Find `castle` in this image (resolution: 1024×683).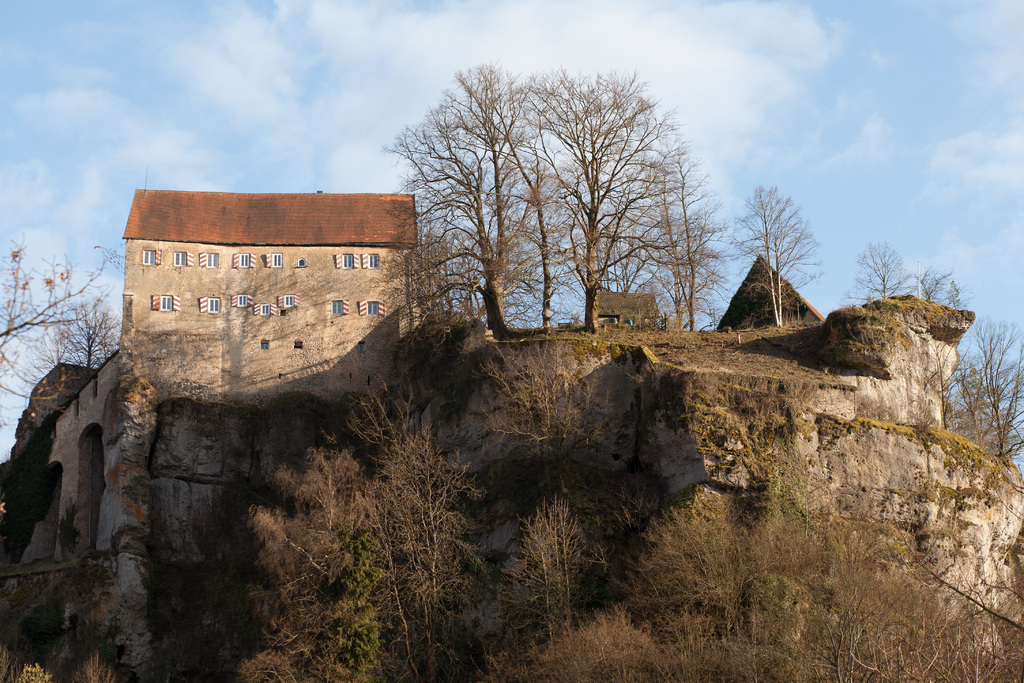
<bbox>0, 160, 420, 682</bbox>.
